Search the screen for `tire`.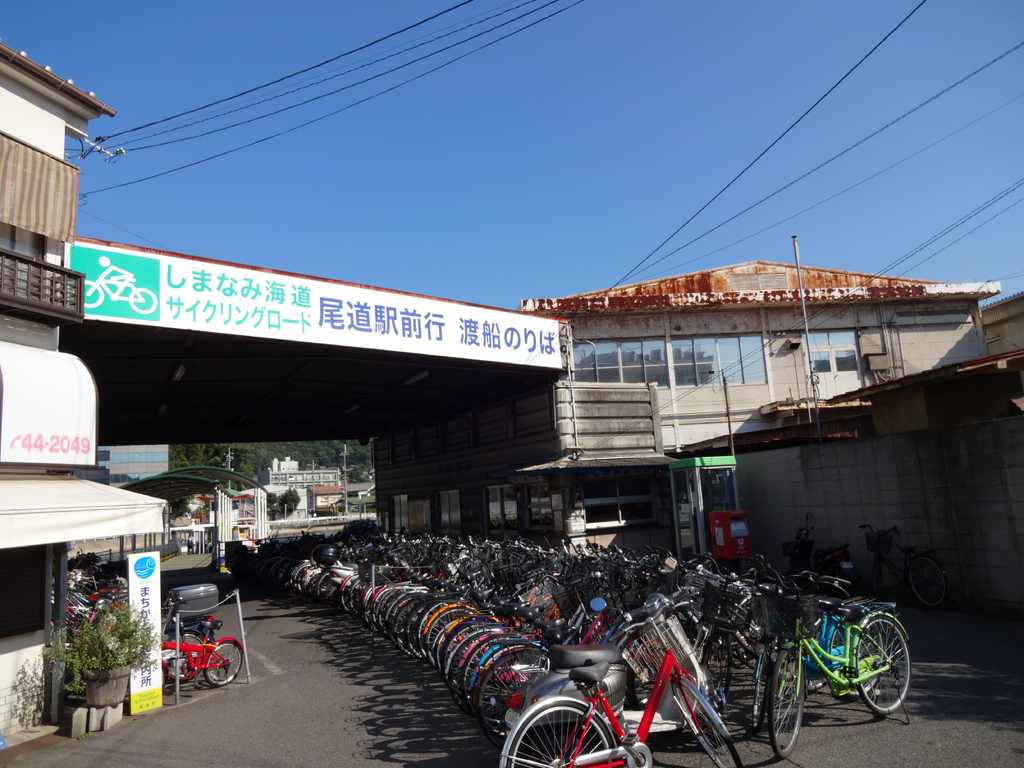
Found at <bbox>909, 556, 946, 606</bbox>.
